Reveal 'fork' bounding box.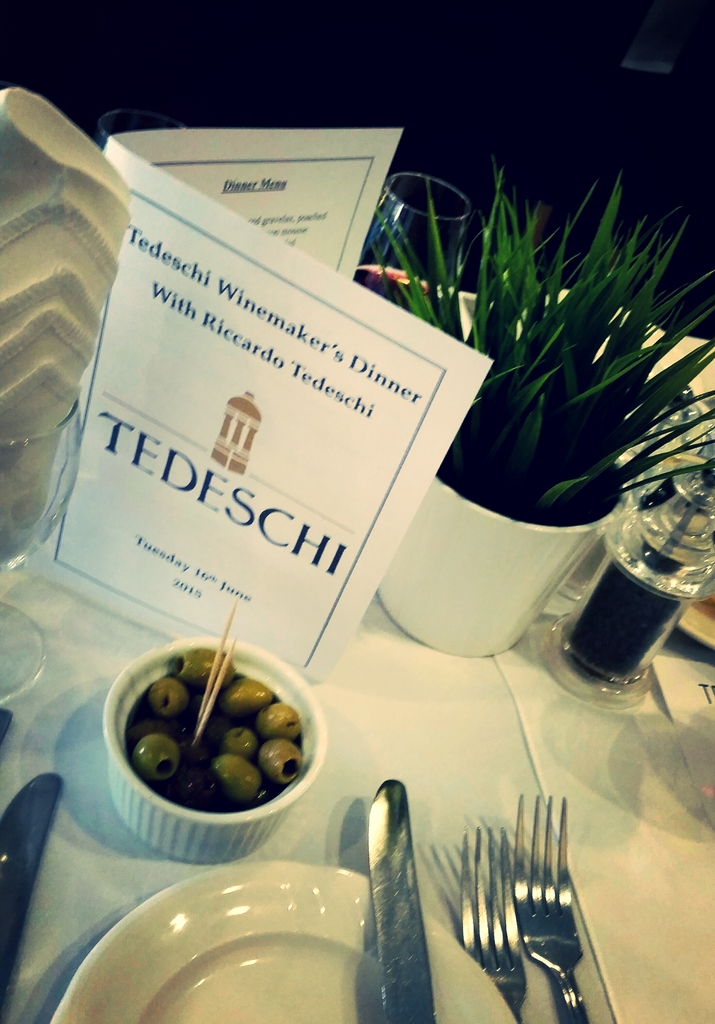
Revealed: (x1=456, y1=821, x2=528, y2=1023).
